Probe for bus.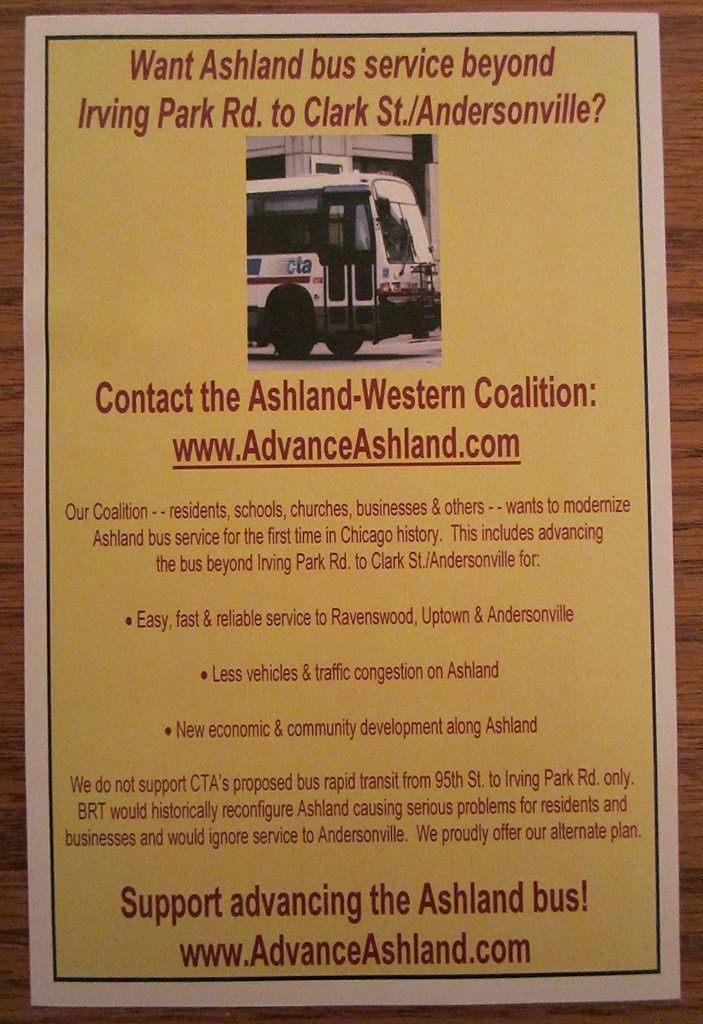
Probe result: pyautogui.locateOnScreen(248, 165, 451, 357).
